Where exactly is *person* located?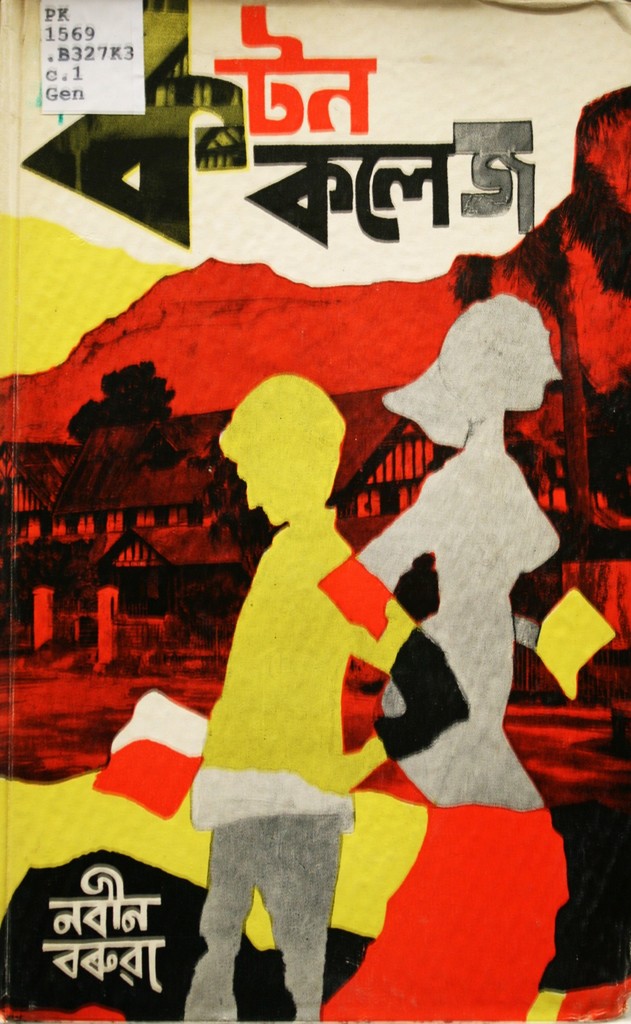
Its bounding box is [left=355, top=292, right=618, bottom=1023].
